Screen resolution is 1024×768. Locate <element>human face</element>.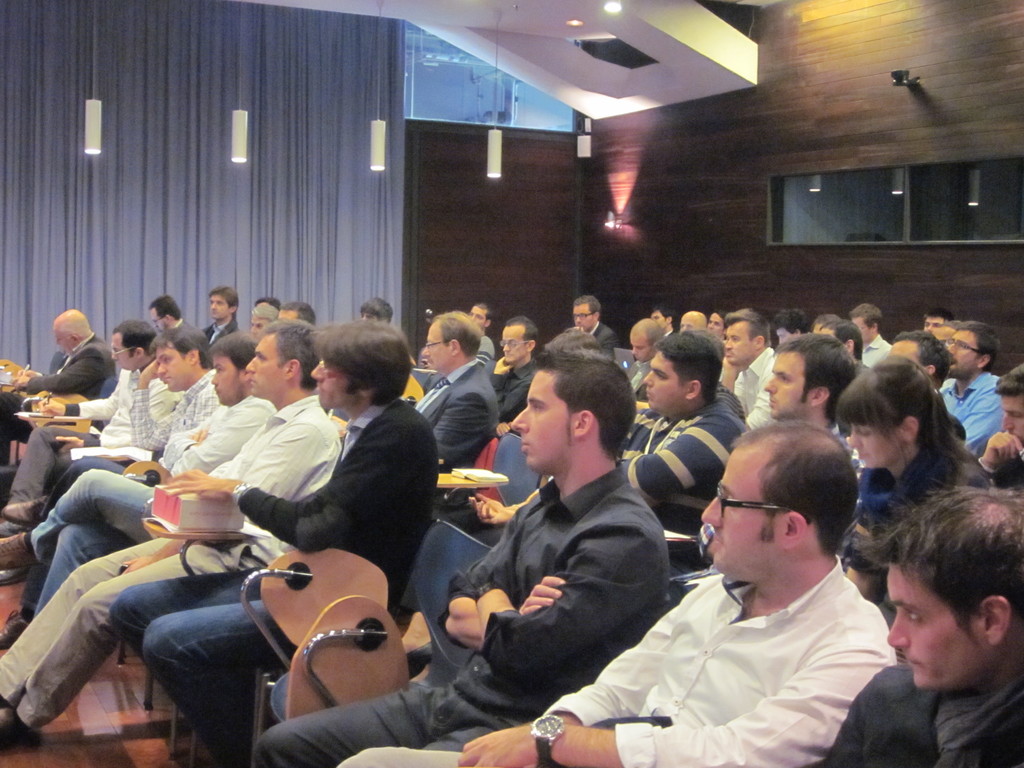
Rect(421, 323, 453, 372).
